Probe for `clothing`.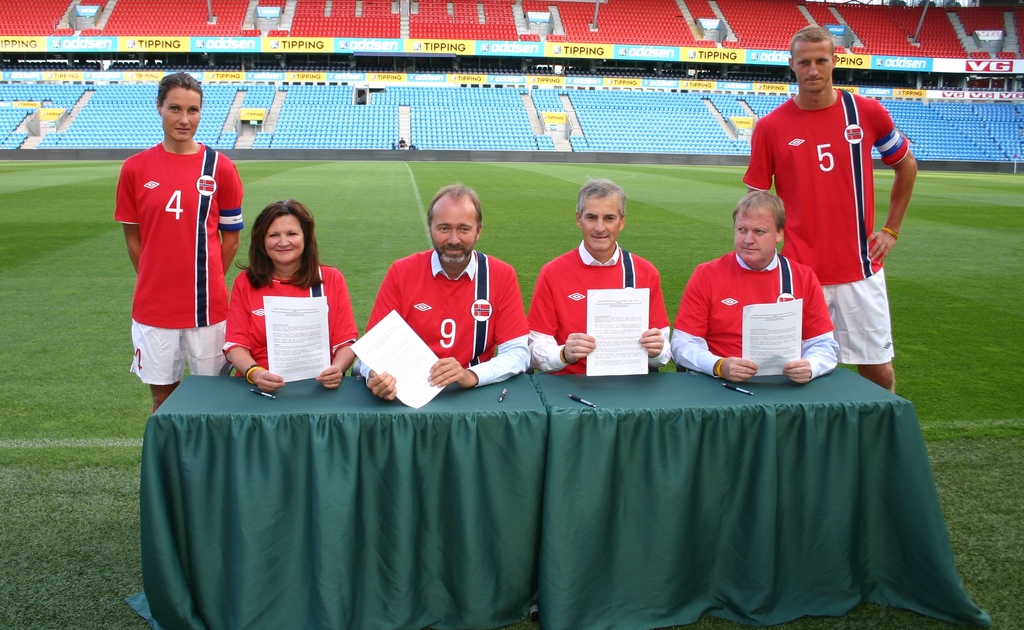
Probe result: BBox(740, 89, 911, 369).
